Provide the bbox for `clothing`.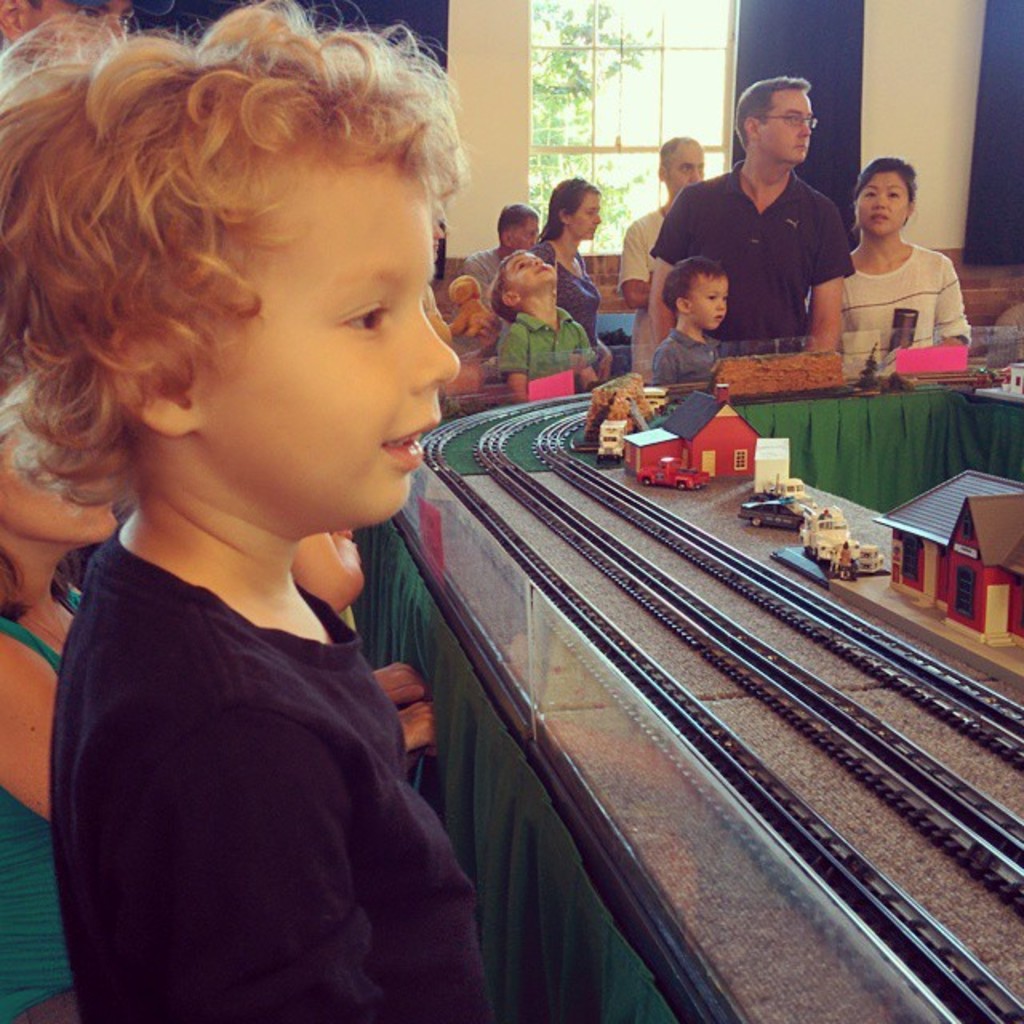
461:245:494:309.
